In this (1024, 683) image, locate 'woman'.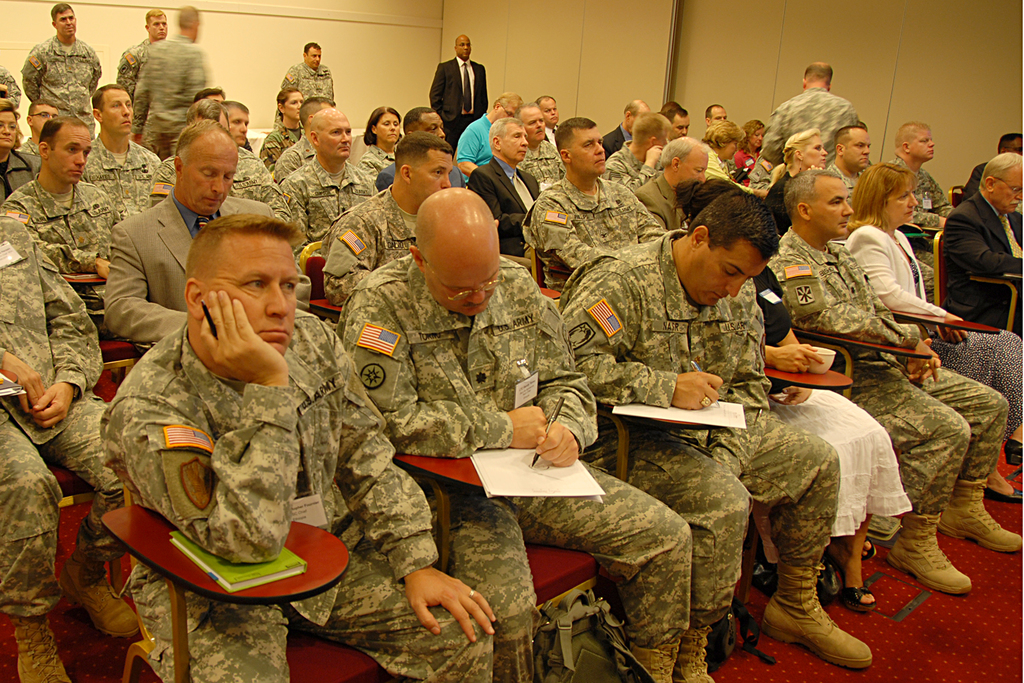
Bounding box: select_region(259, 89, 307, 169).
